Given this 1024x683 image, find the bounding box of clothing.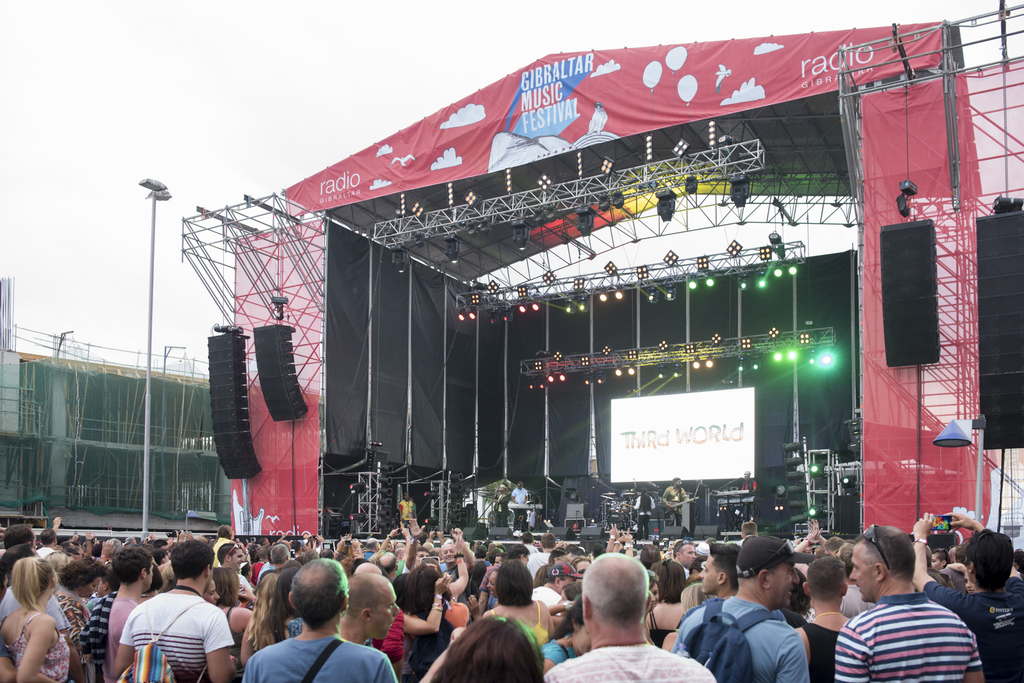
{"left": 920, "top": 584, "right": 1023, "bottom": 682}.
